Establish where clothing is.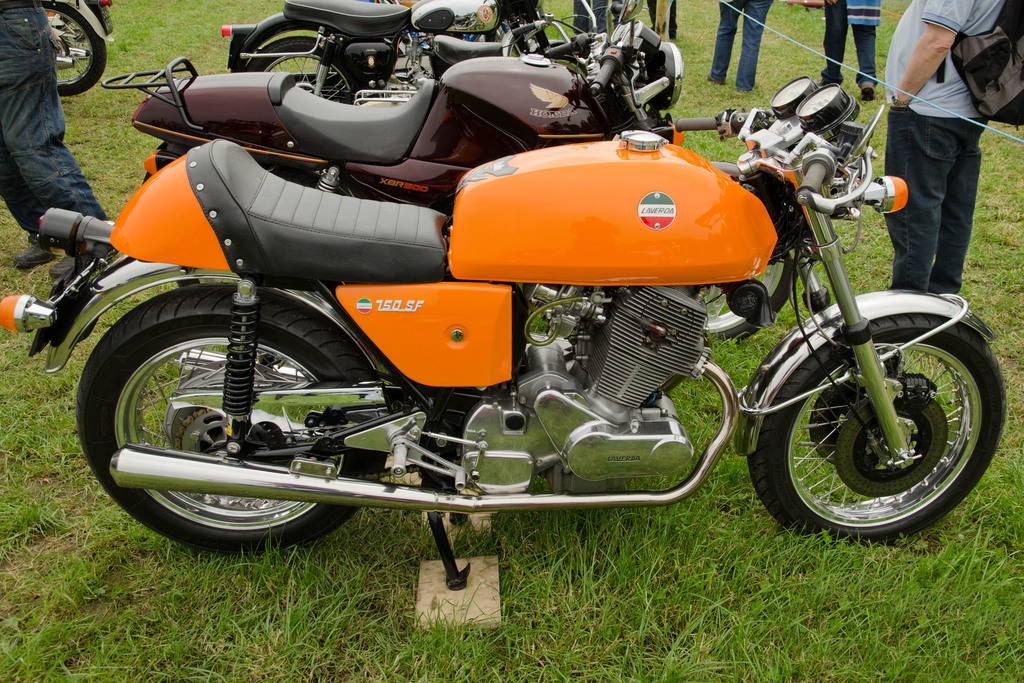
Established at l=892, t=0, r=1007, b=284.
